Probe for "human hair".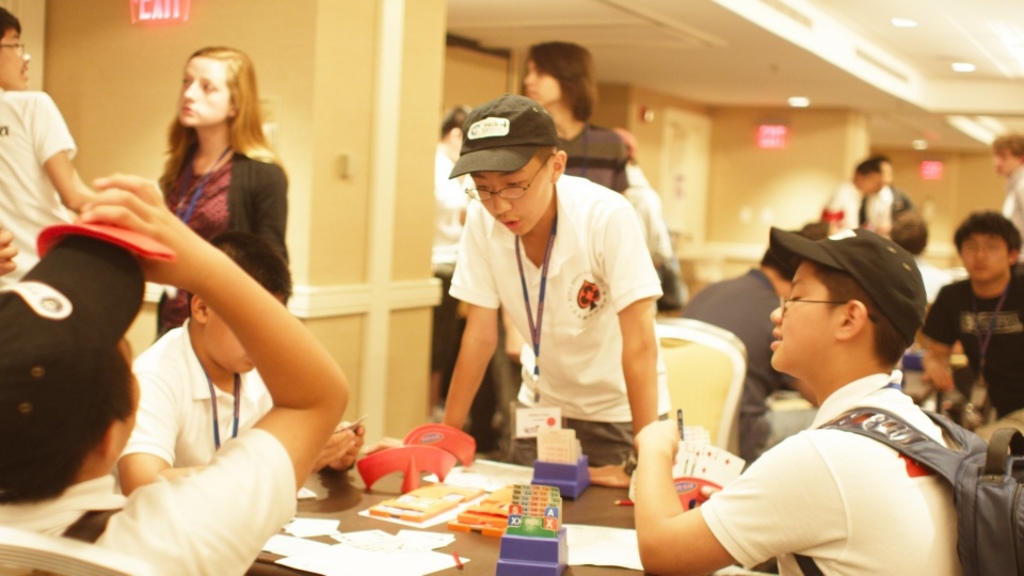
Probe result: [854, 160, 878, 175].
